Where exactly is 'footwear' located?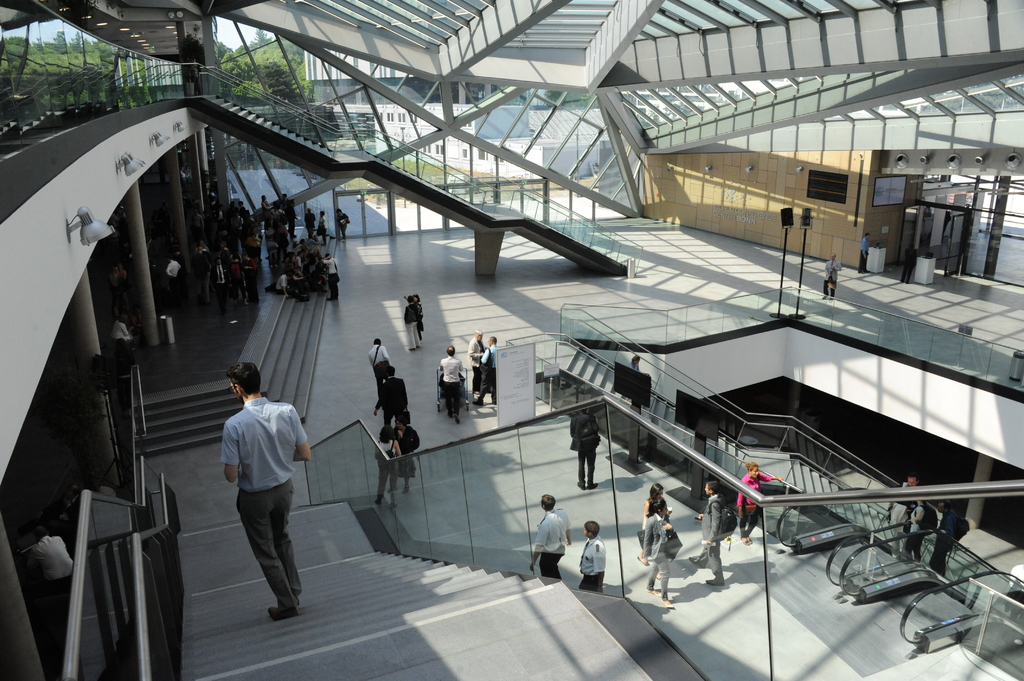
Its bounding box is 687 556 707 571.
